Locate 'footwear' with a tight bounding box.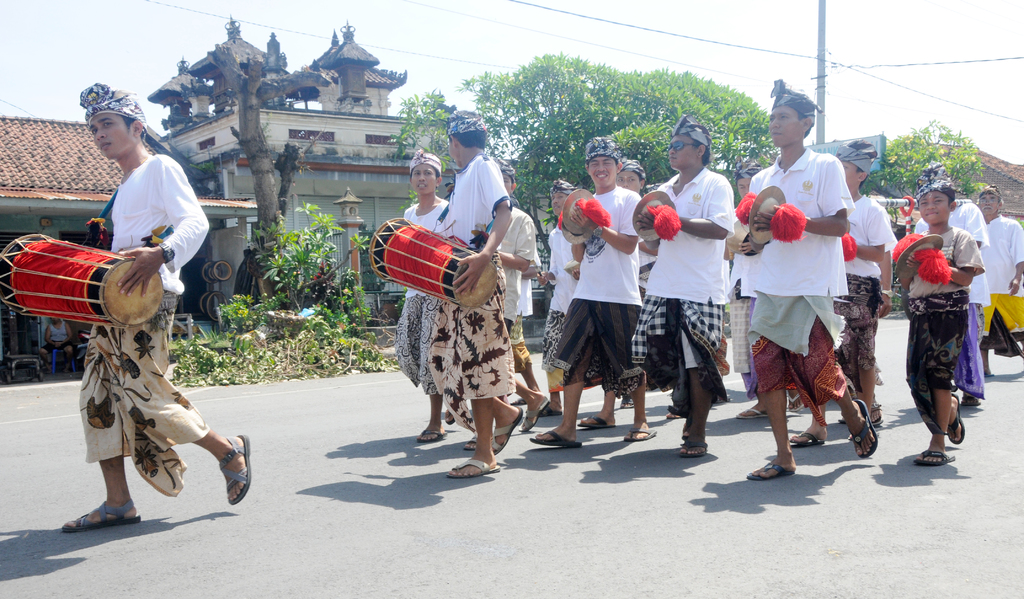
rect(963, 393, 982, 409).
